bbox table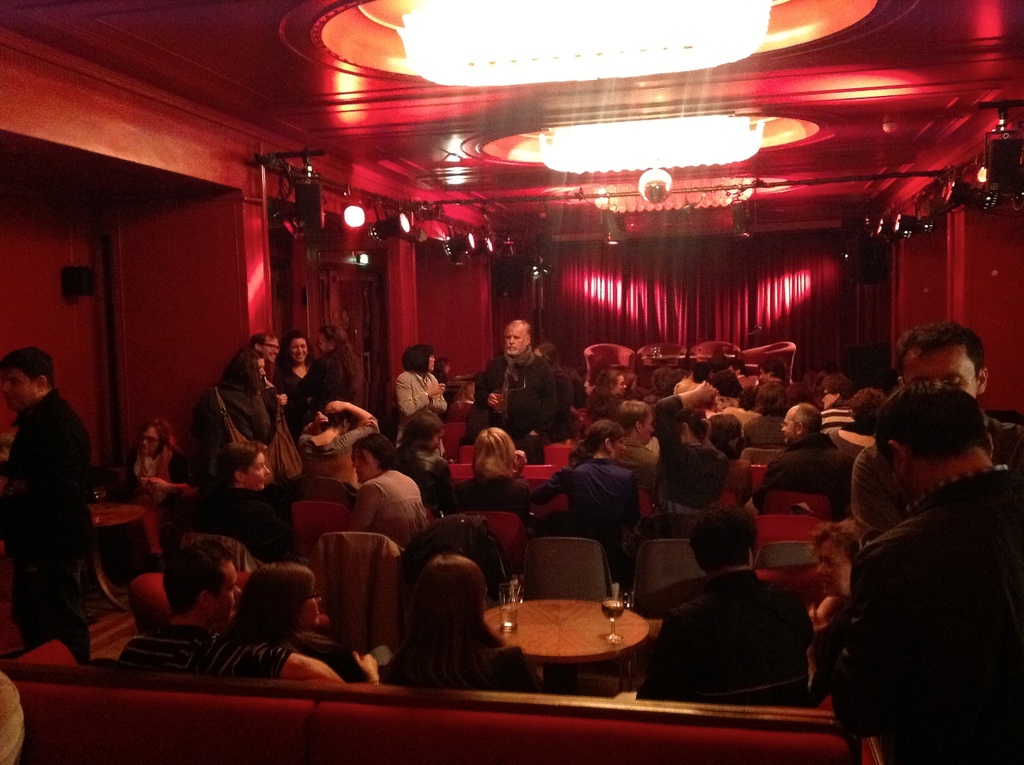
rect(484, 572, 666, 707)
